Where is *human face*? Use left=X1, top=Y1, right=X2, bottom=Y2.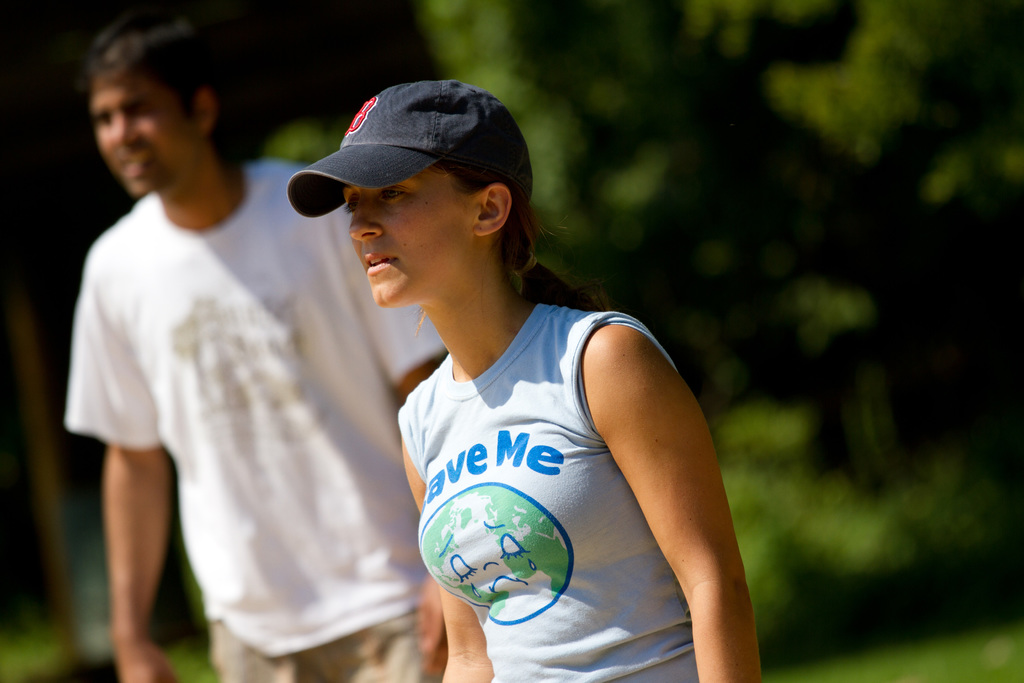
left=339, top=186, right=477, bottom=311.
